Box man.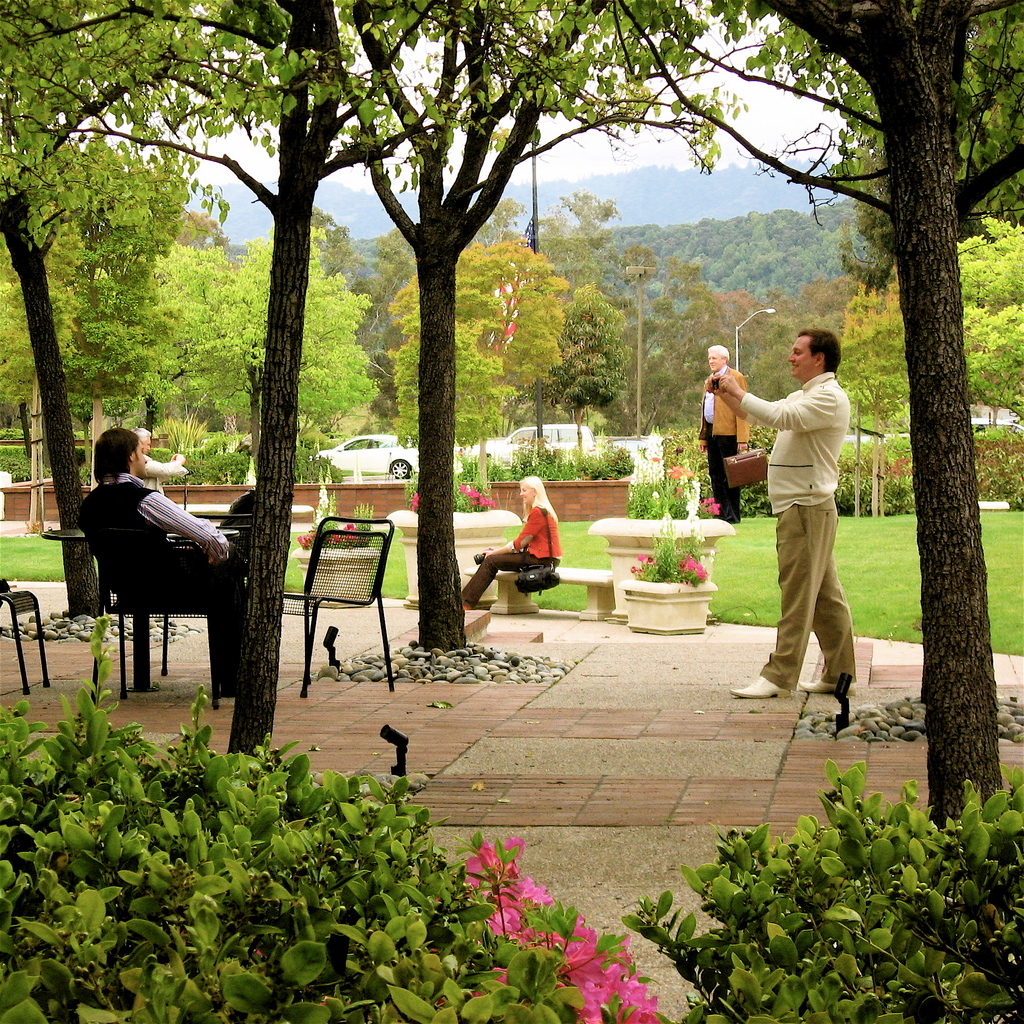
132 428 188 495.
